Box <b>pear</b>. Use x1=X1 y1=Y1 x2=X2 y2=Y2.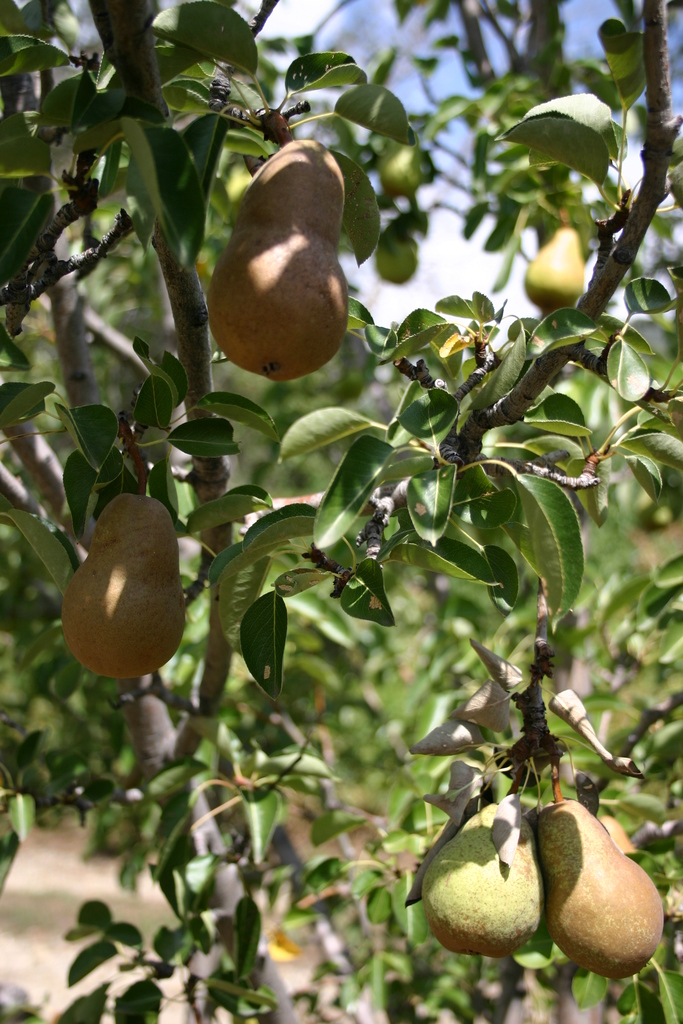
x1=65 y1=495 x2=187 y2=676.
